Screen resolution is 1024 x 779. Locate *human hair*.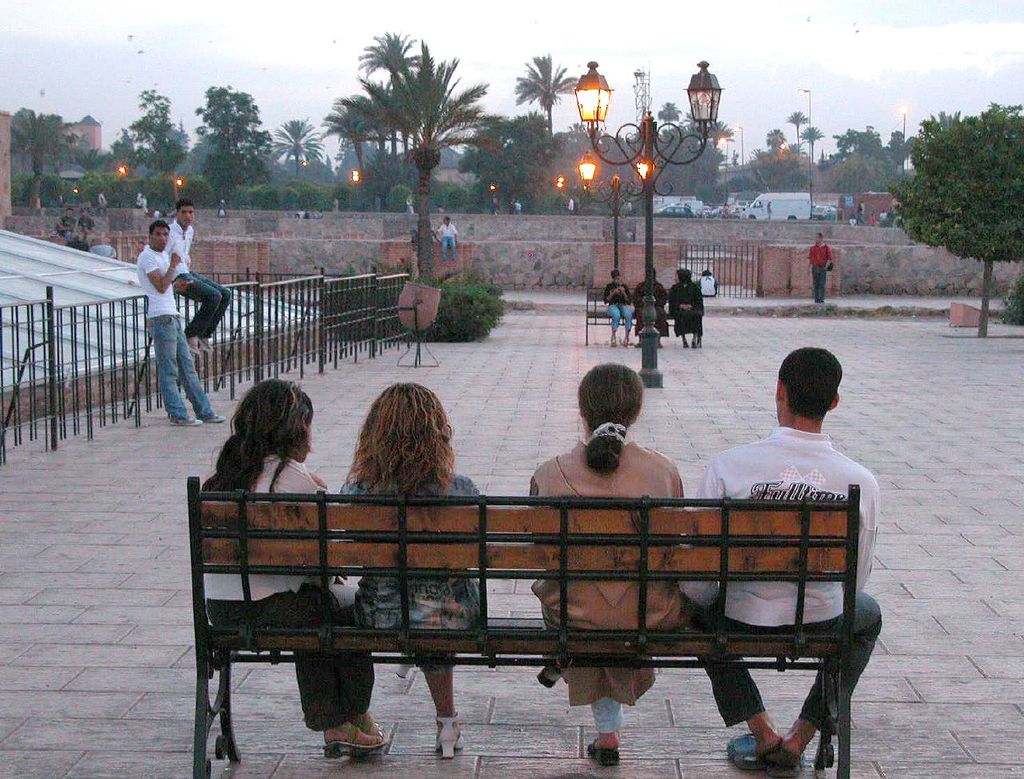
box(818, 233, 824, 239).
